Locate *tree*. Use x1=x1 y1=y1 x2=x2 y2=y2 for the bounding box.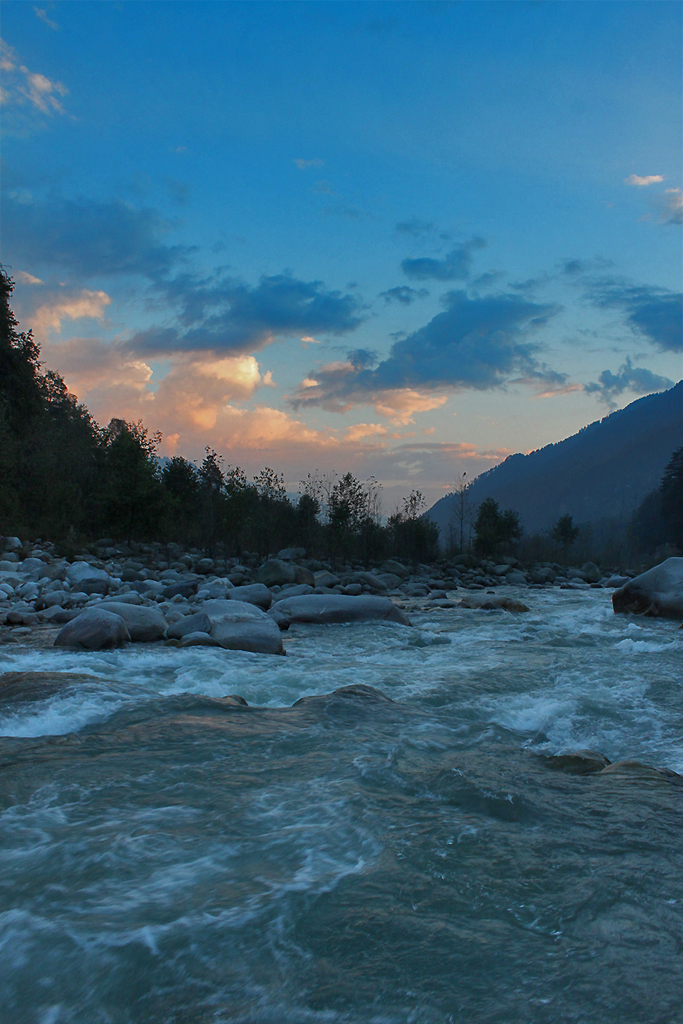
x1=546 y1=512 x2=591 y2=561.
